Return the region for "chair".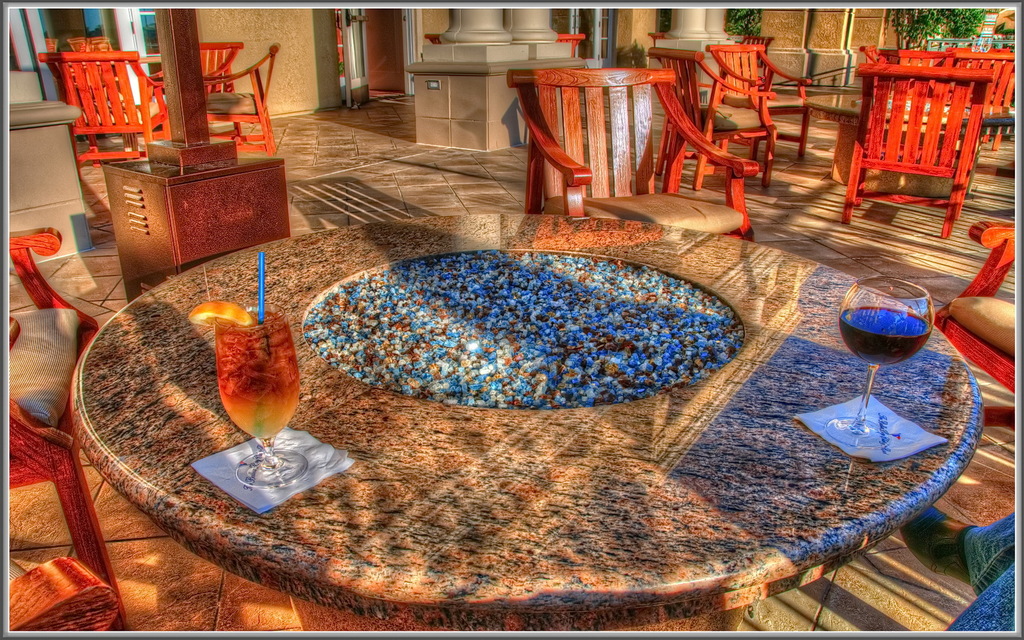
(506,63,759,243).
